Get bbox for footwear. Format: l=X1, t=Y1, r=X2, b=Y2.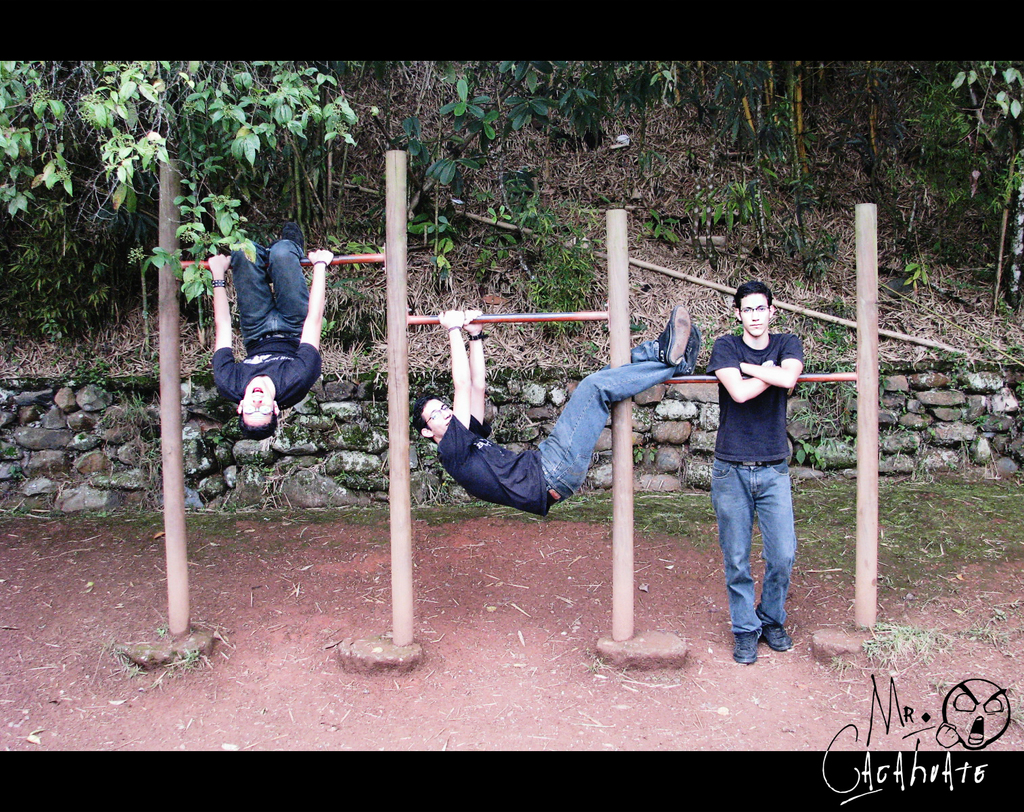
l=681, t=321, r=701, b=376.
